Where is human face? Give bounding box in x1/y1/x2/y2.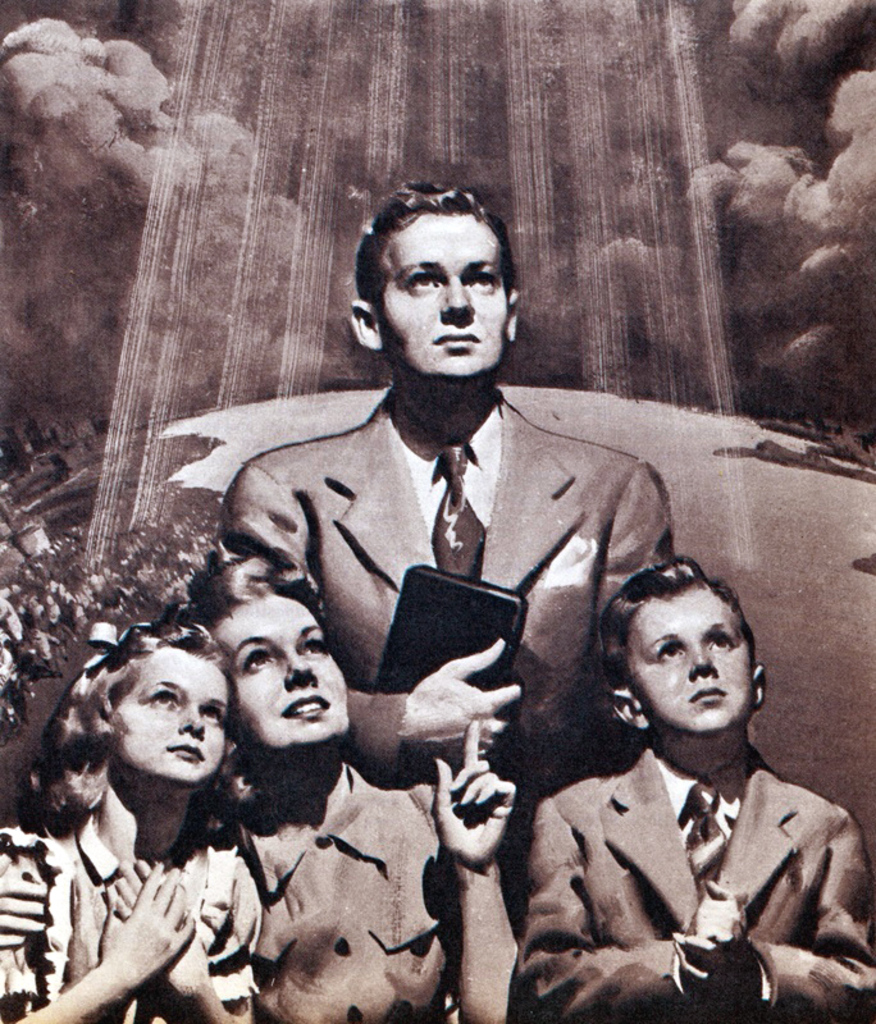
384/206/514/381.
